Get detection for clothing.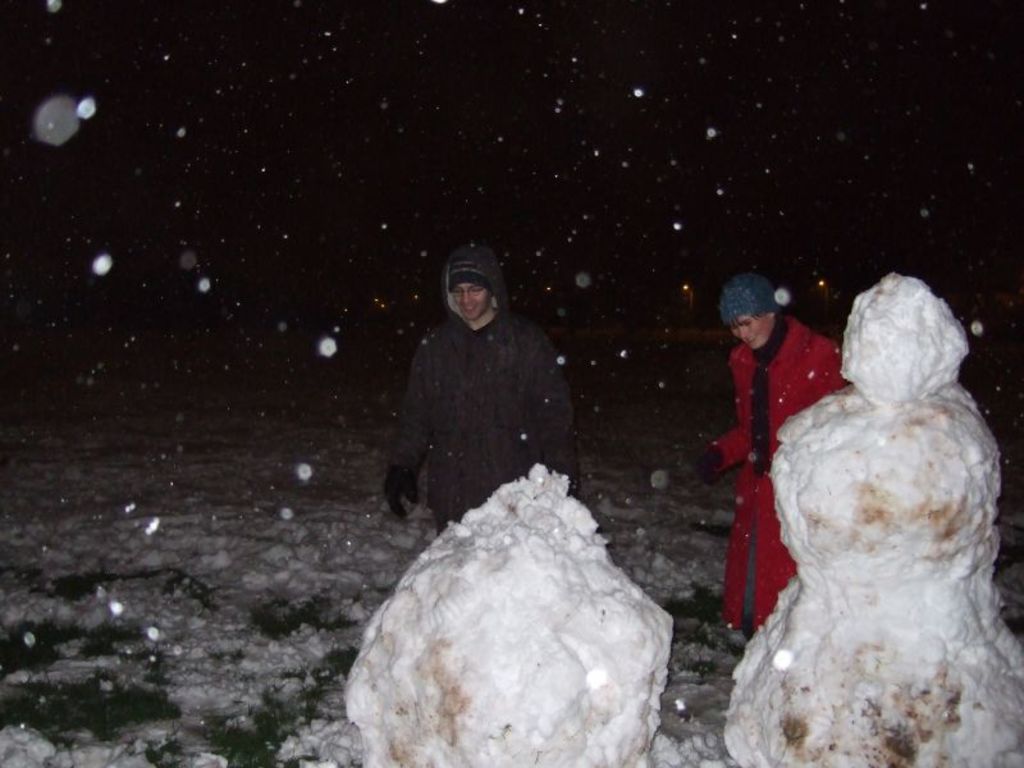
Detection: 699,310,831,634.
